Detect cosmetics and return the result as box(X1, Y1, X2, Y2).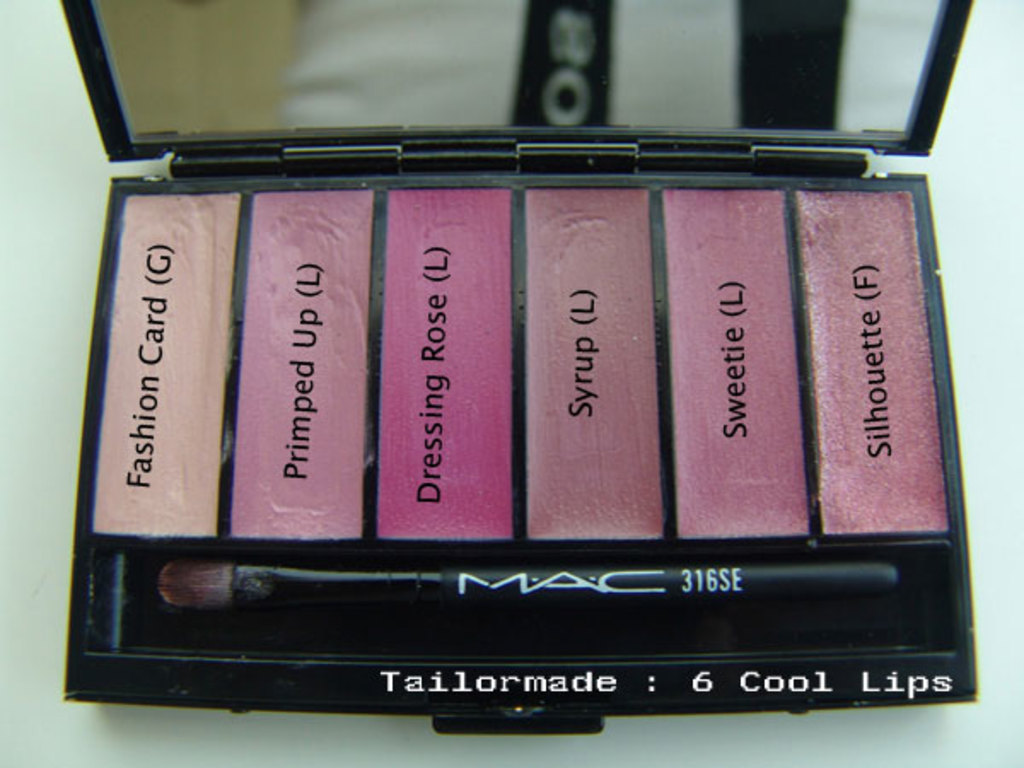
box(55, 0, 983, 737).
